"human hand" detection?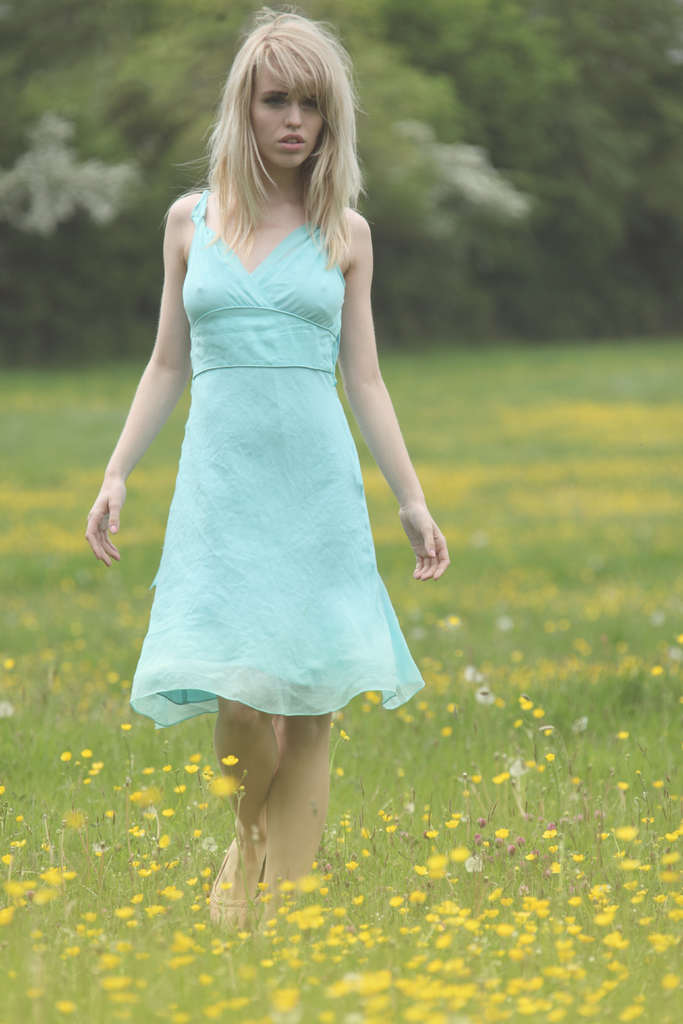
bbox(402, 470, 456, 590)
